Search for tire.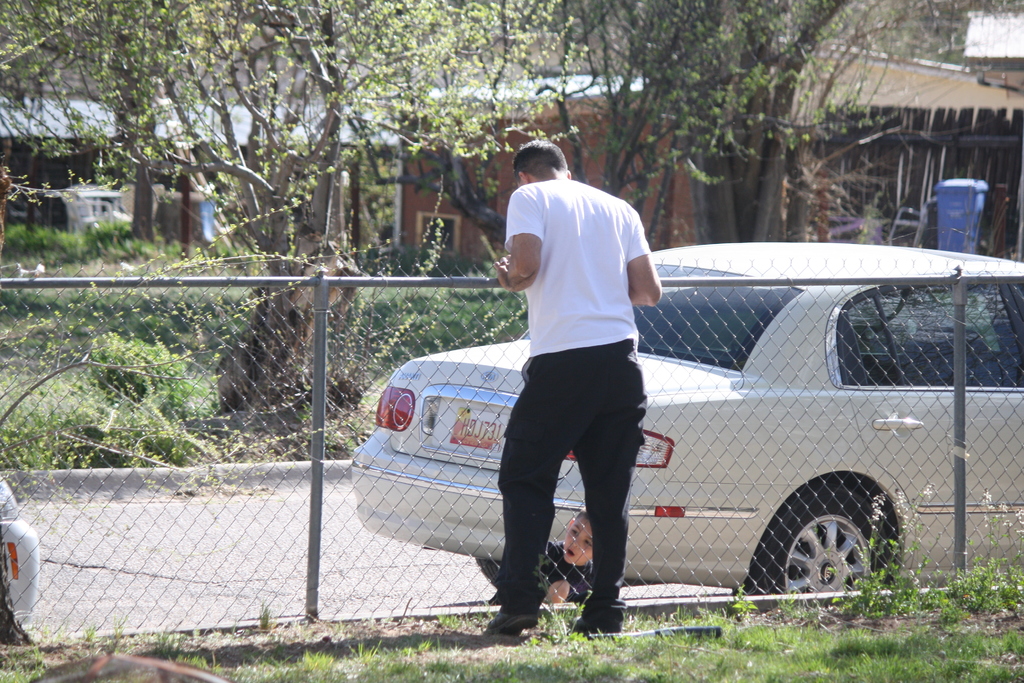
Found at BBox(469, 555, 593, 614).
